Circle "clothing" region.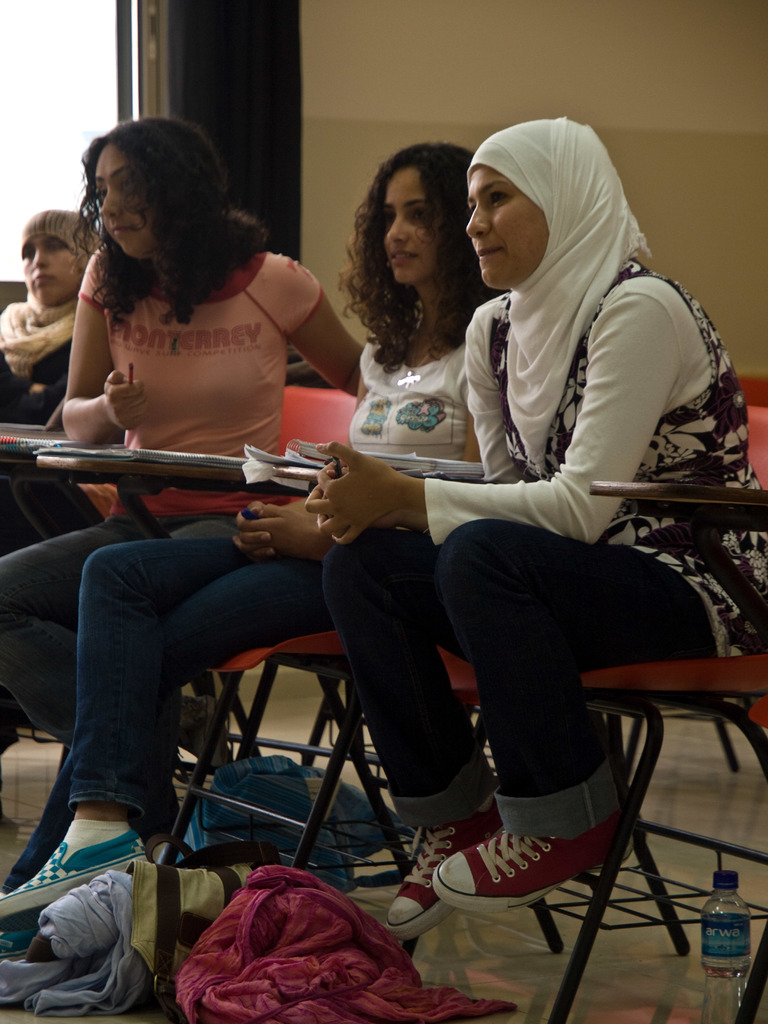
Region: x1=0 y1=239 x2=325 y2=755.
